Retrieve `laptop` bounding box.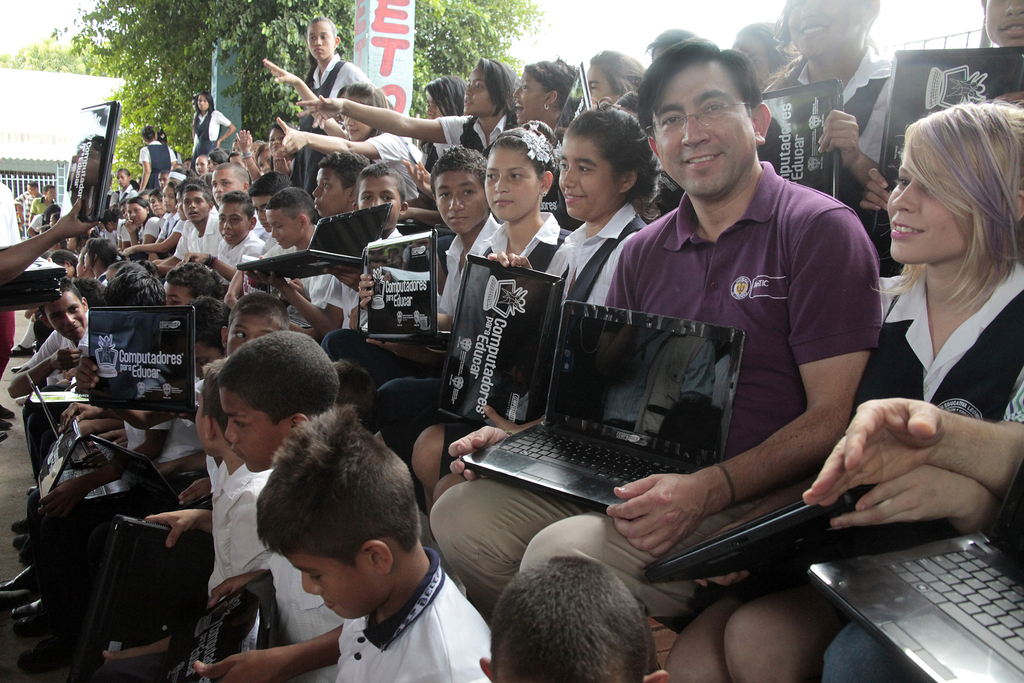
Bounding box: 456, 283, 753, 549.
